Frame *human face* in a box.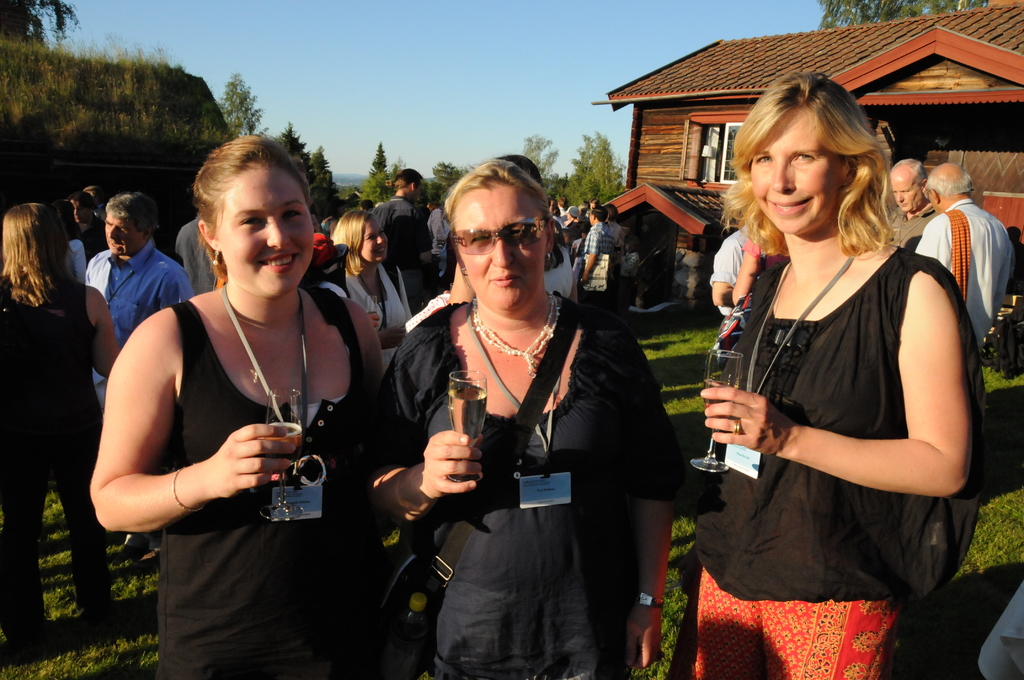
<bbox>358, 216, 387, 263</bbox>.
